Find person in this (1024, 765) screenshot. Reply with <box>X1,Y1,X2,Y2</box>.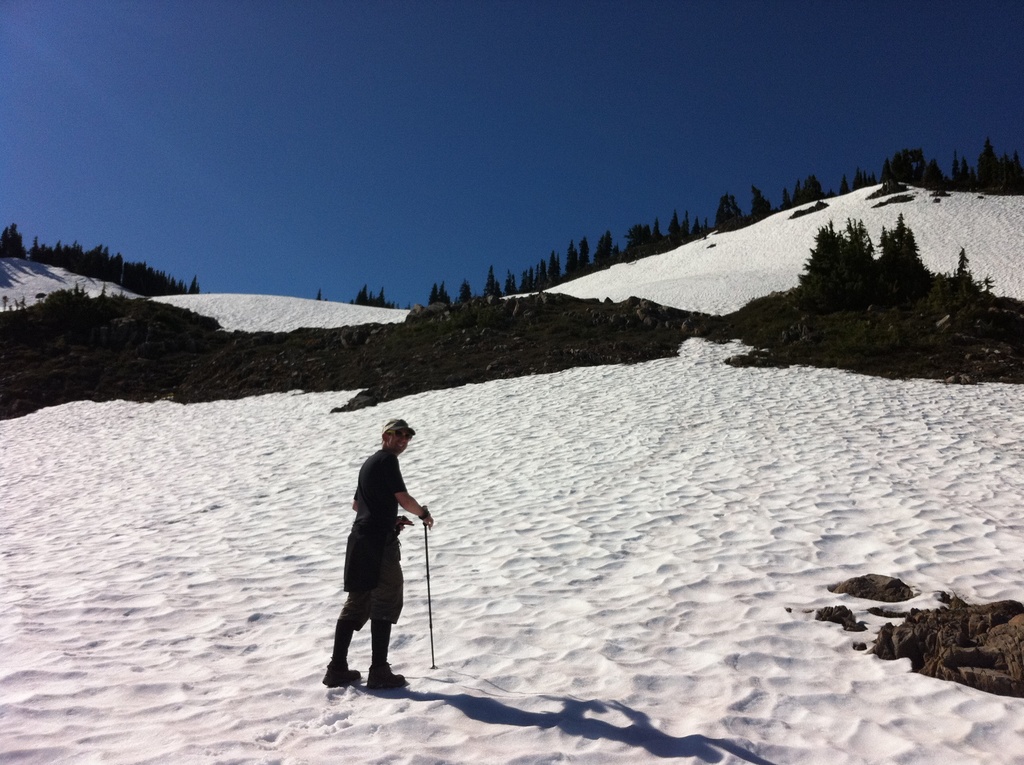
<box>321,415,436,689</box>.
